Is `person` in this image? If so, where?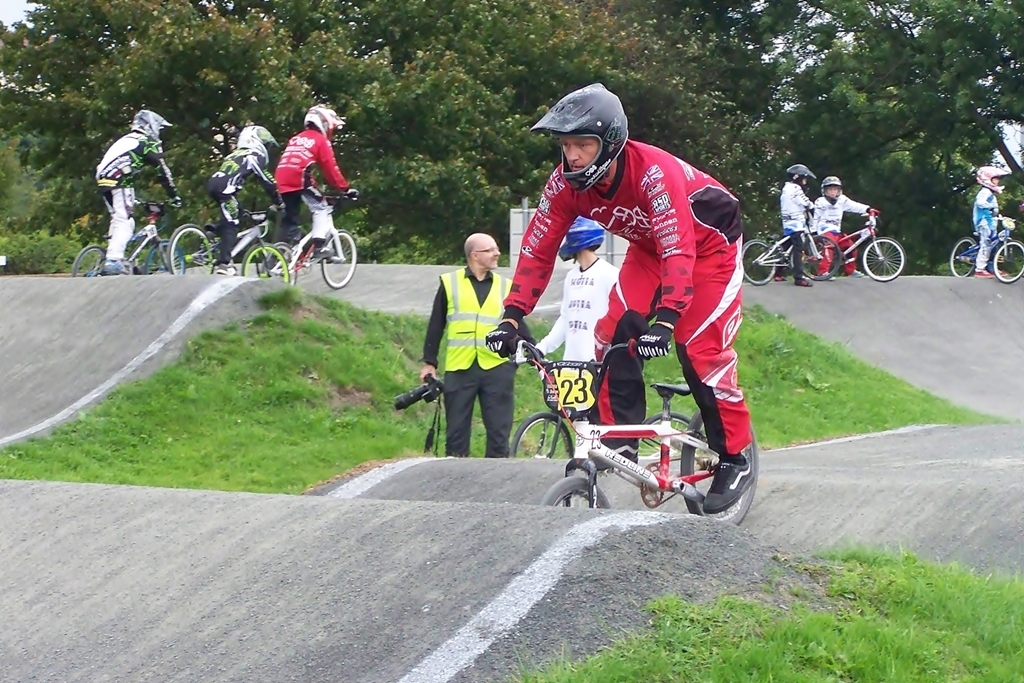
Yes, at bbox=(817, 179, 876, 284).
